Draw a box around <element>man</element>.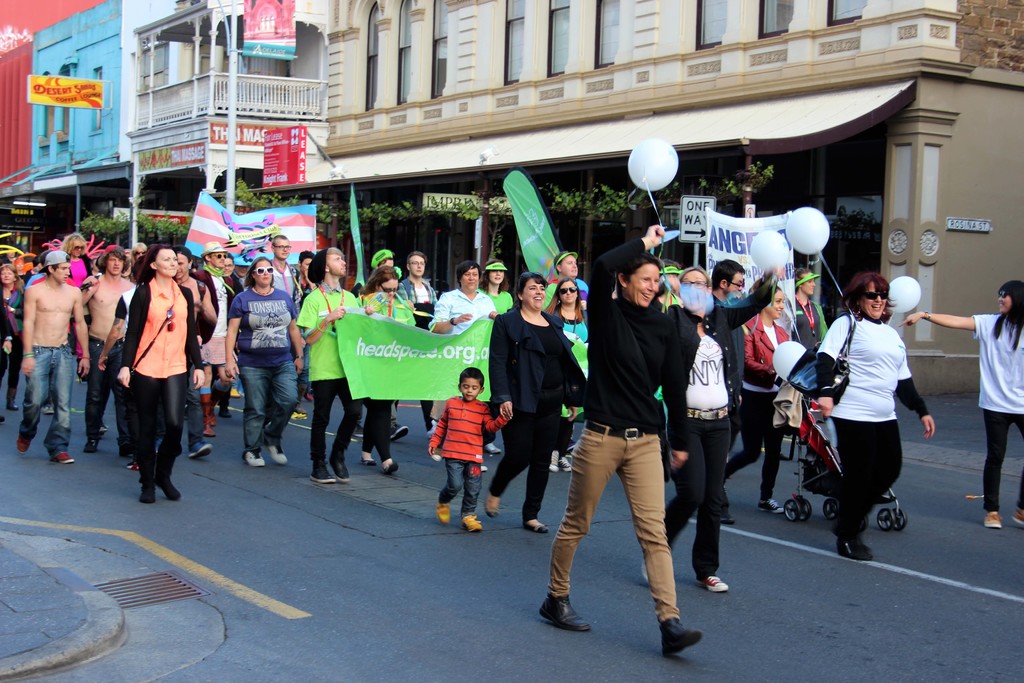
l=80, t=246, r=148, b=452.
